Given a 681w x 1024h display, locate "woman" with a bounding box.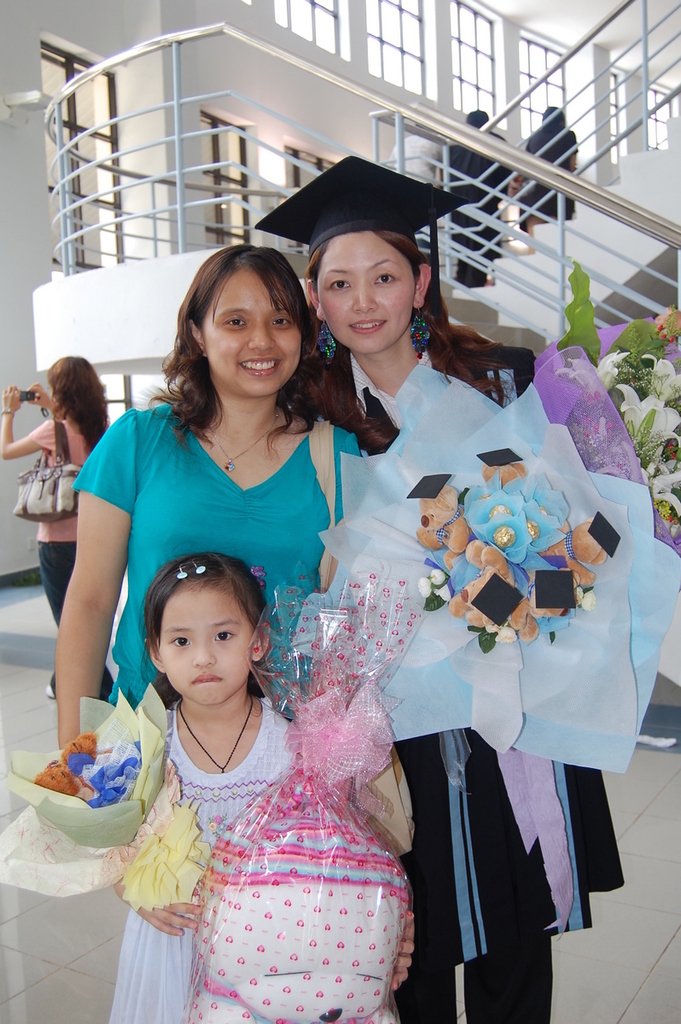
Located: bbox(71, 276, 416, 1000).
